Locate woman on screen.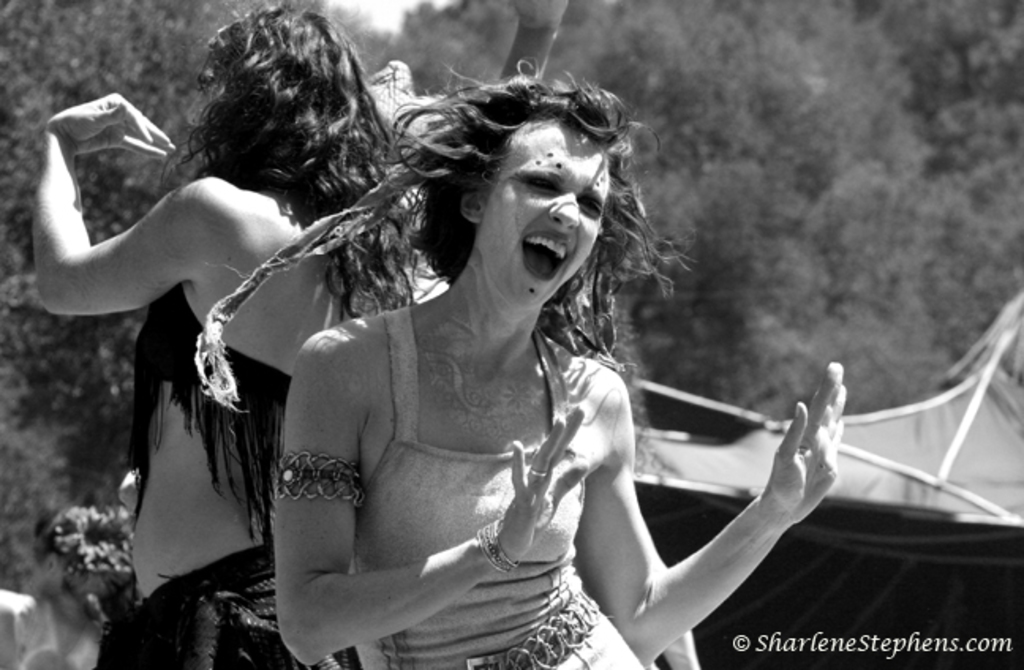
On screen at {"x1": 30, "y1": 0, "x2": 460, "y2": 668}.
